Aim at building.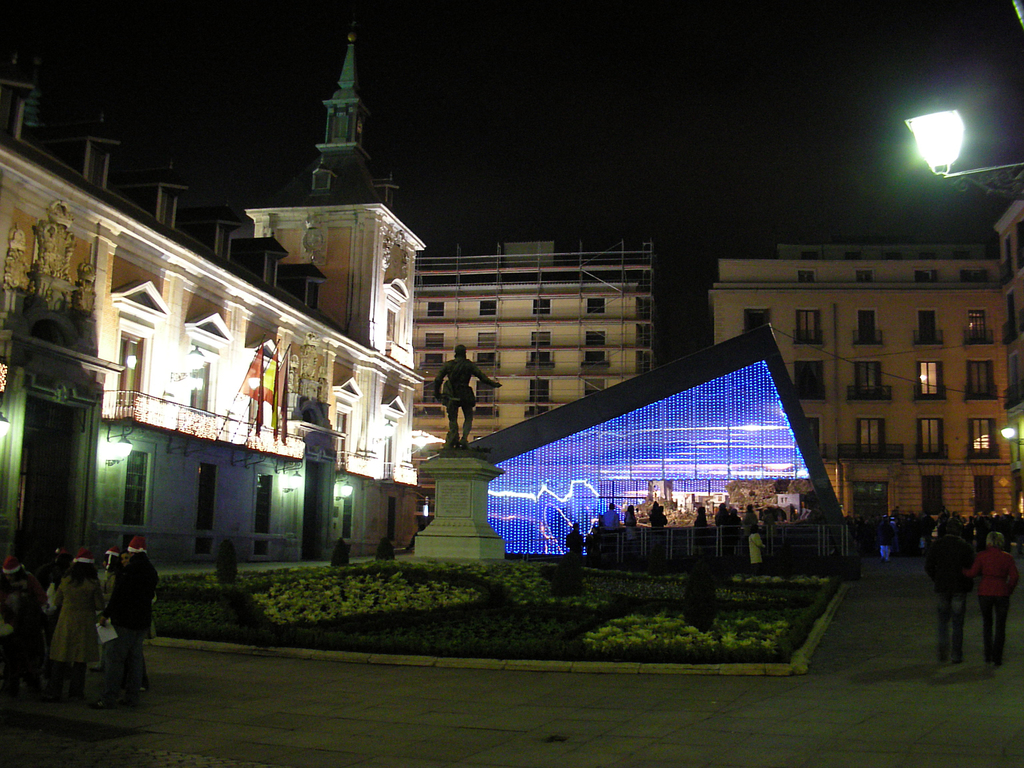
Aimed at 417, 237, 662, 444.
